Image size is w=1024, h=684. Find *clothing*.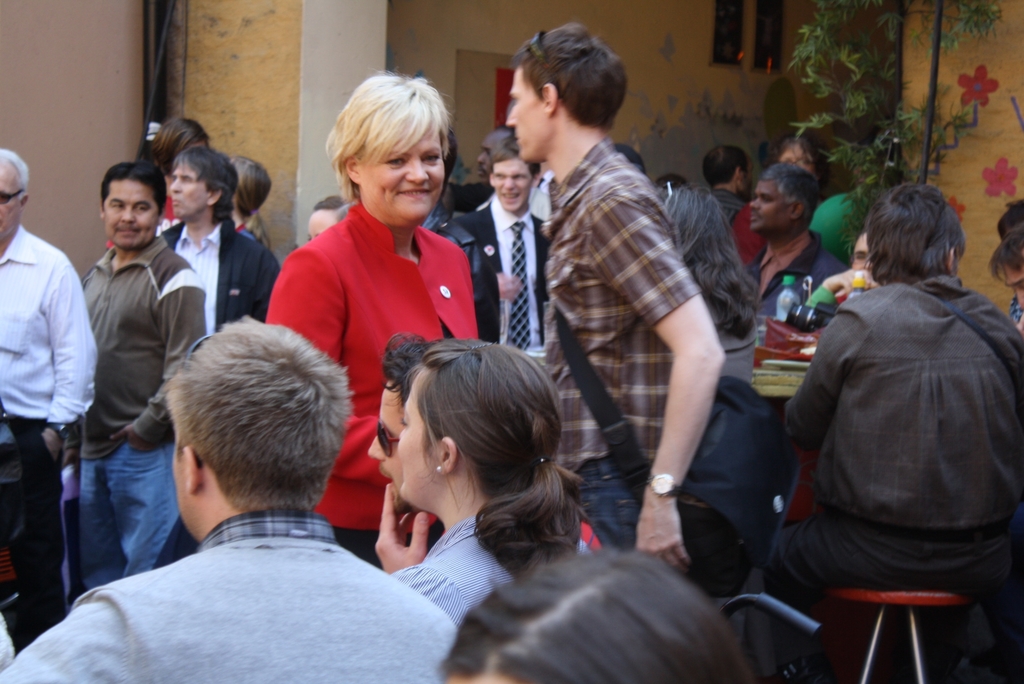
BBox(162, 207, 285, 323).
